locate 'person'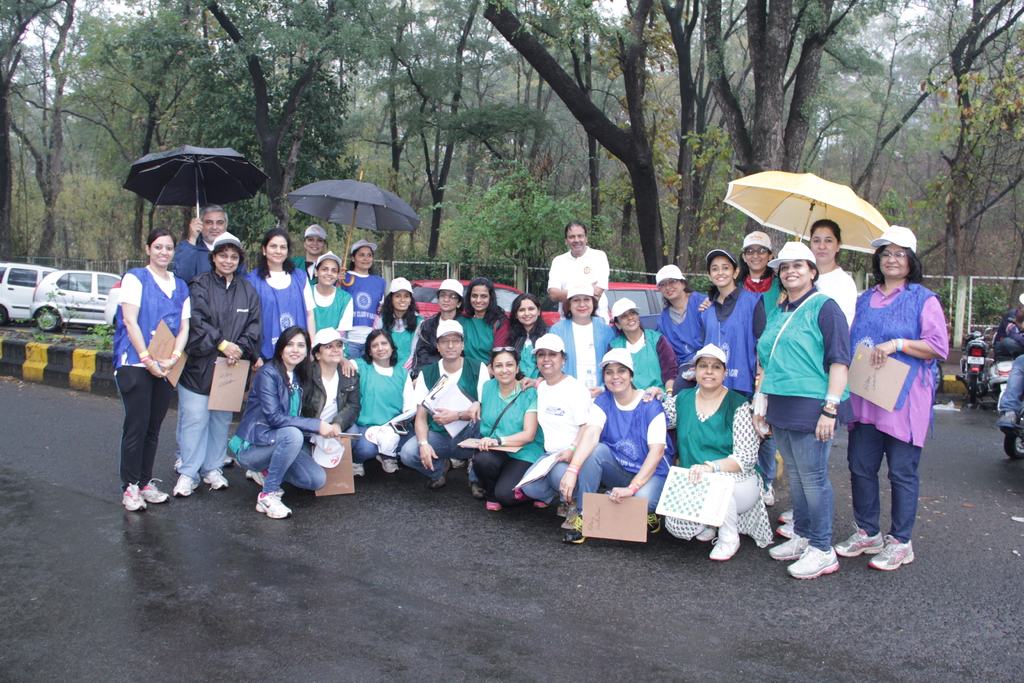
Rect(644, 263, 723, 388)
